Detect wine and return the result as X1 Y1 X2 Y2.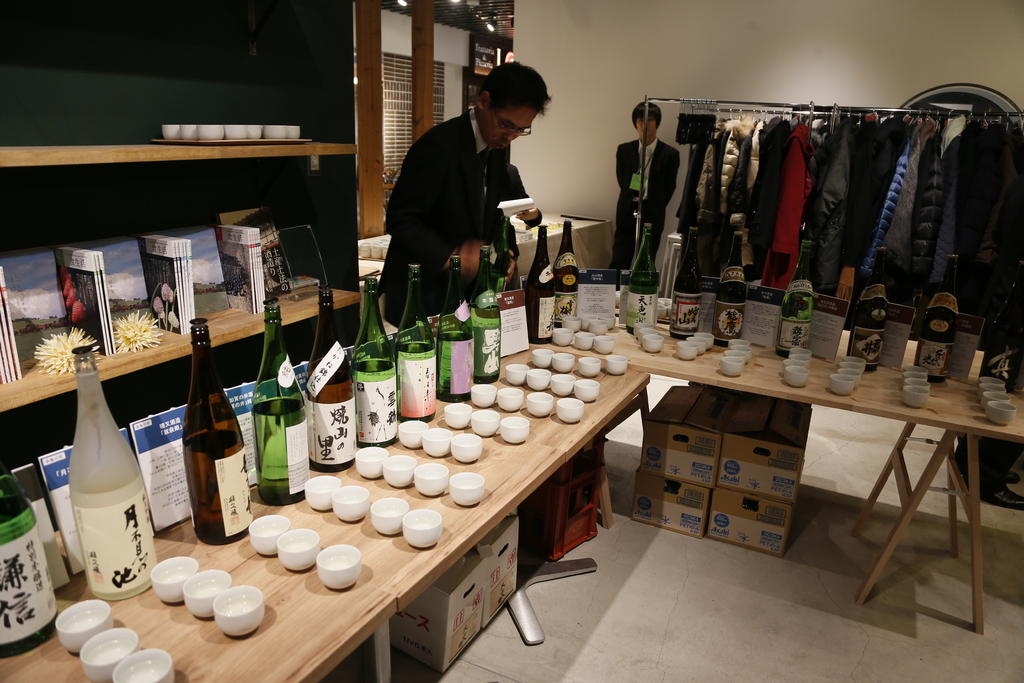
0 462 64 661.
